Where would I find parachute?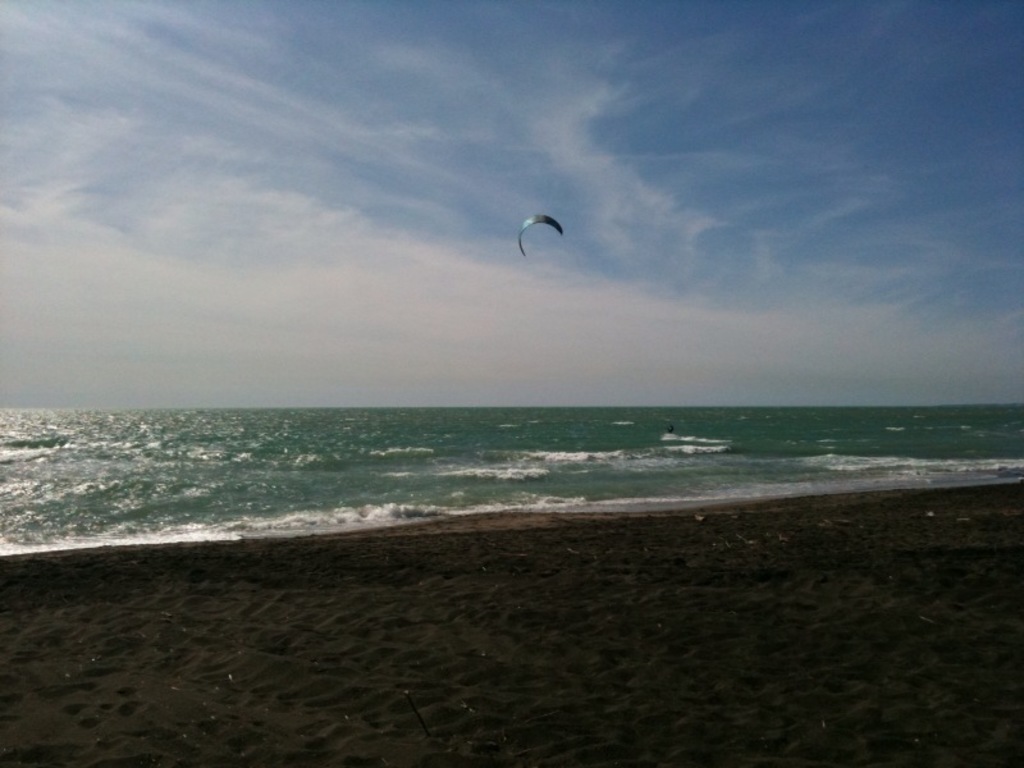
At 515 204 579 269.
